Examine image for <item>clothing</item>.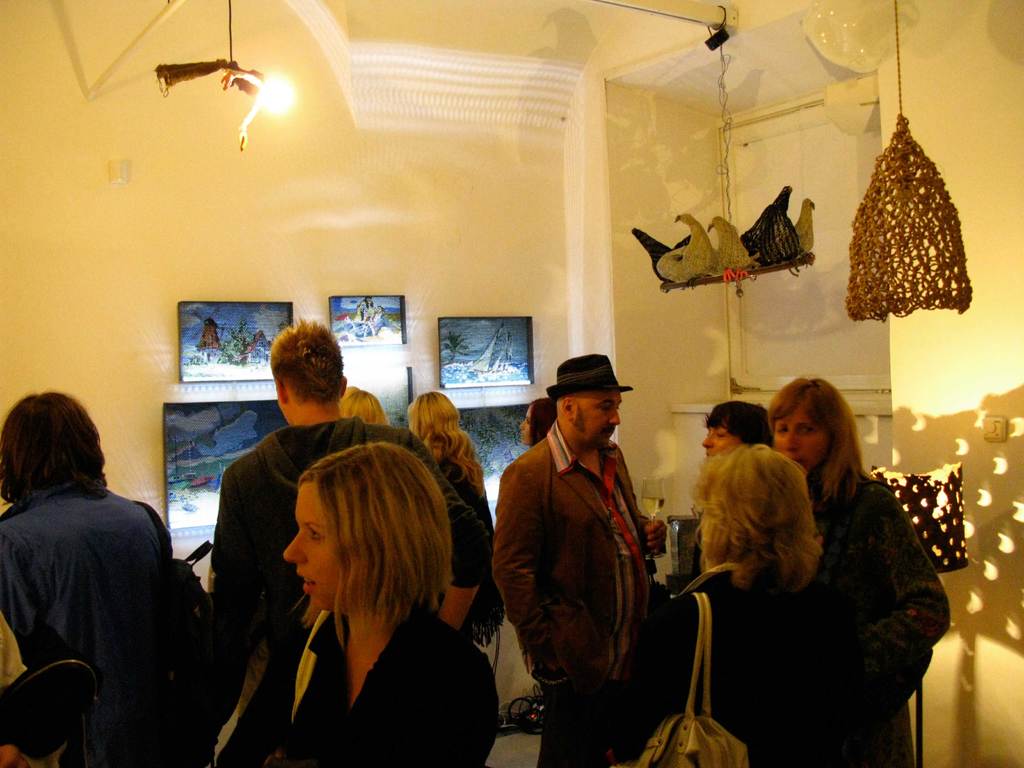
Examination result: [x1=217, y1=597, x2=497, y2=766].
